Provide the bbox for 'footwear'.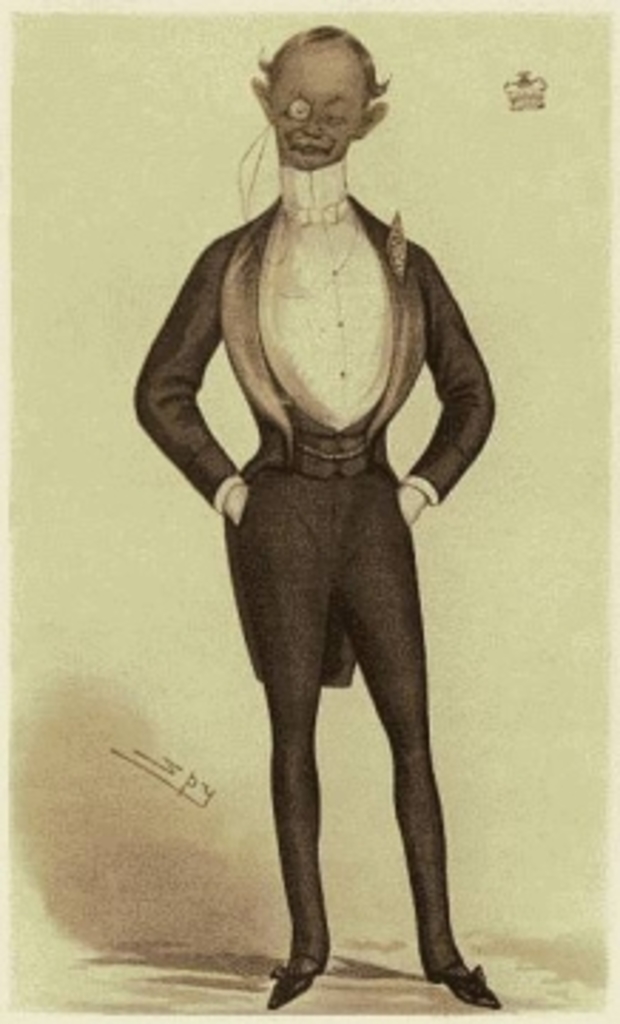
box=[444, 944, 501, 1007].
